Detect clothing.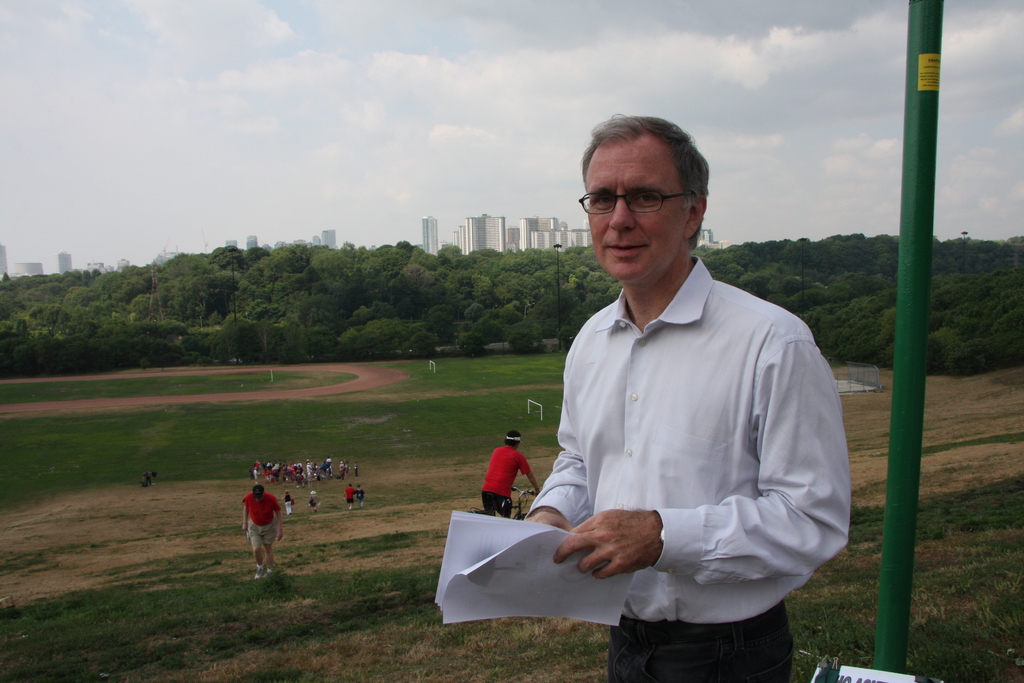
Detected at x1=483, y1=487, x2=526, y2=527.
